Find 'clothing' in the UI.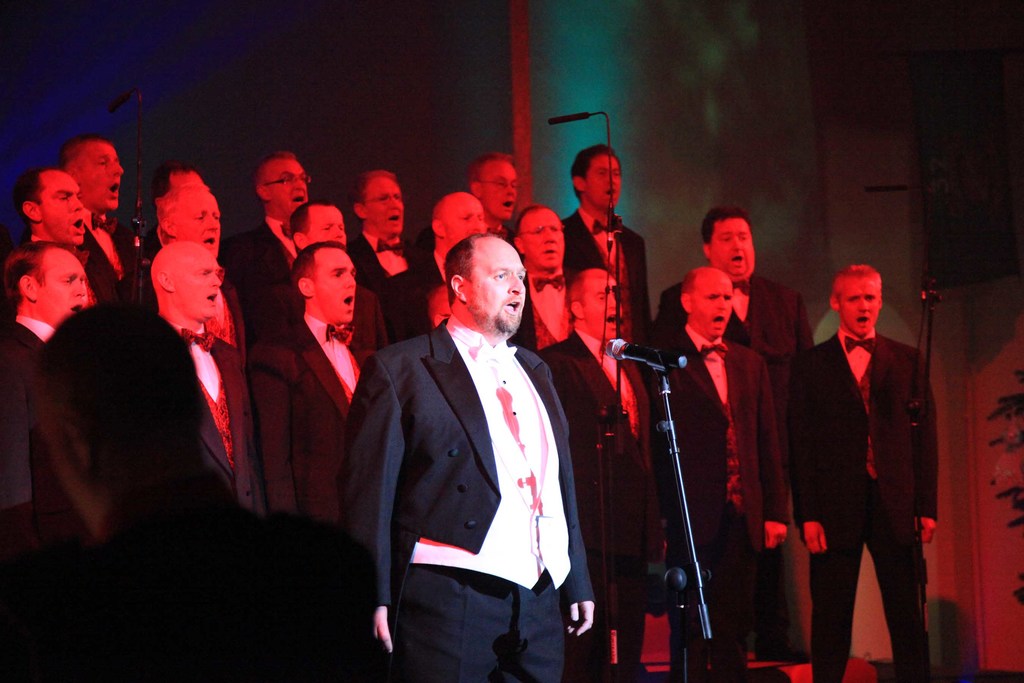
UI element at (x1=506, y1=270, x2=578, y2=349).
